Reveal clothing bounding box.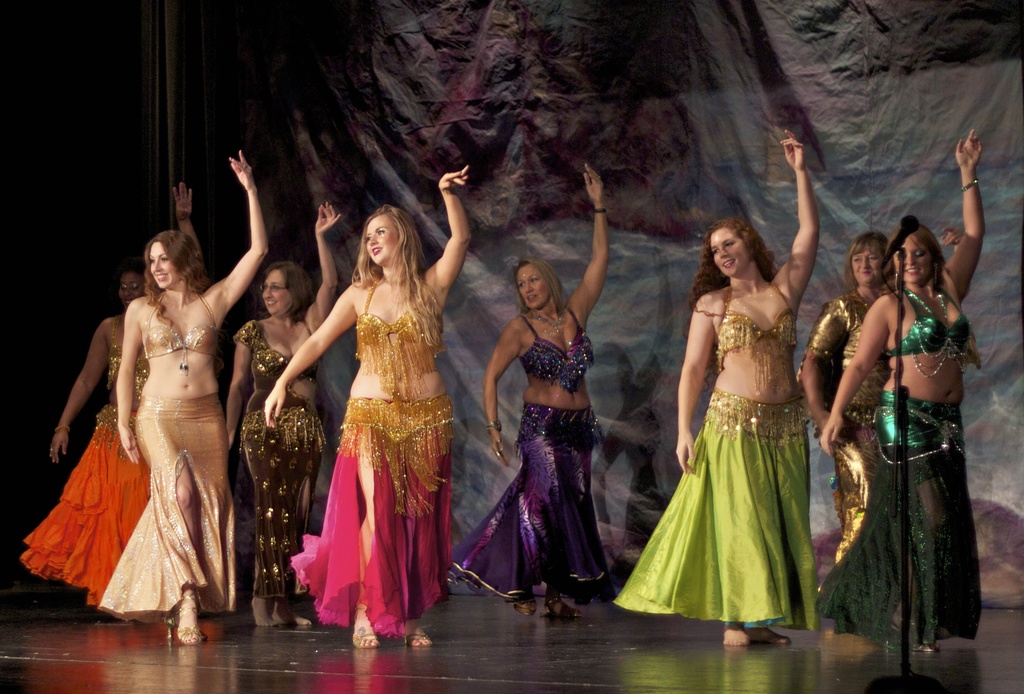
Revealed: BBox(819, 285, 988, 633).
